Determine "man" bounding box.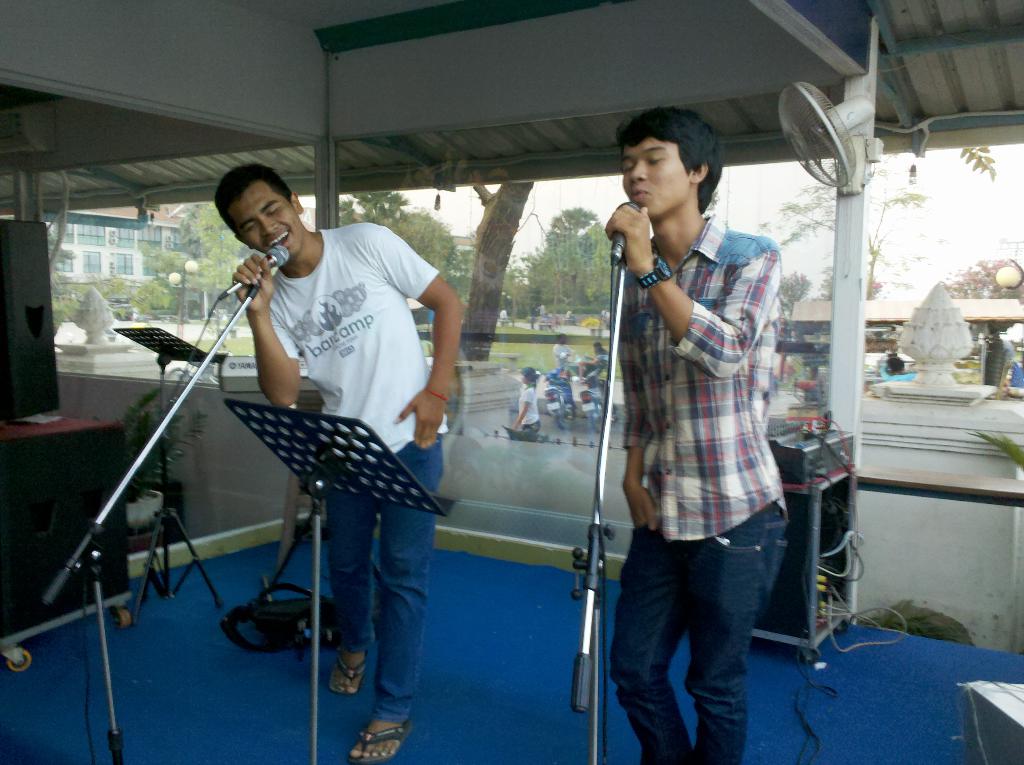
Determined: l=550, t=331, r=573, b=371.
